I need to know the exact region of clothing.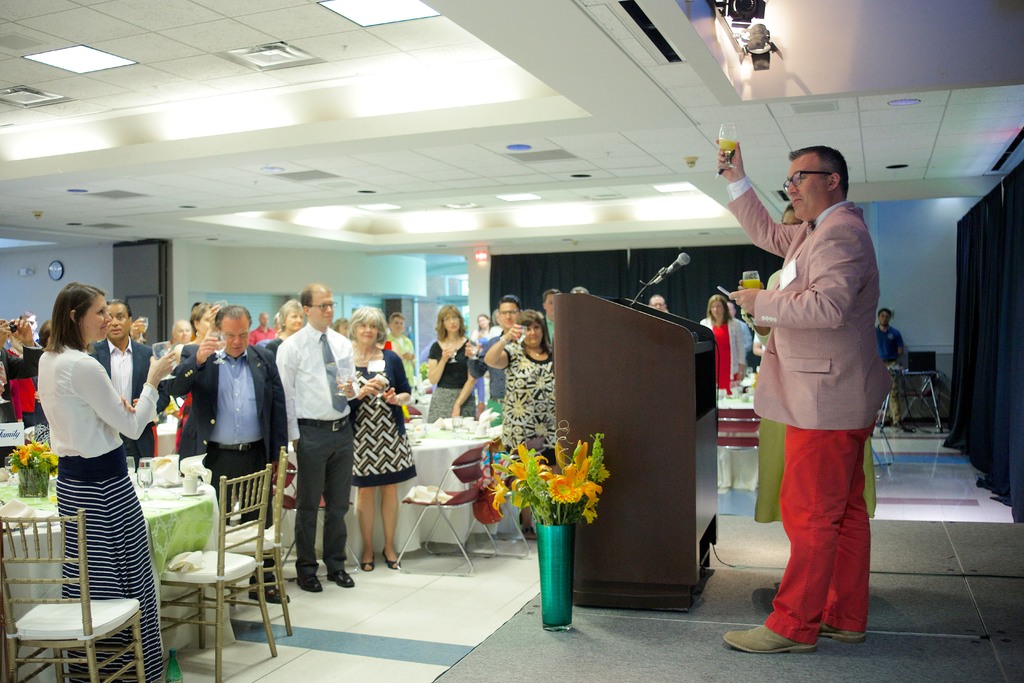
Region: x1=161, y1=341, x2=287, y2=598.
